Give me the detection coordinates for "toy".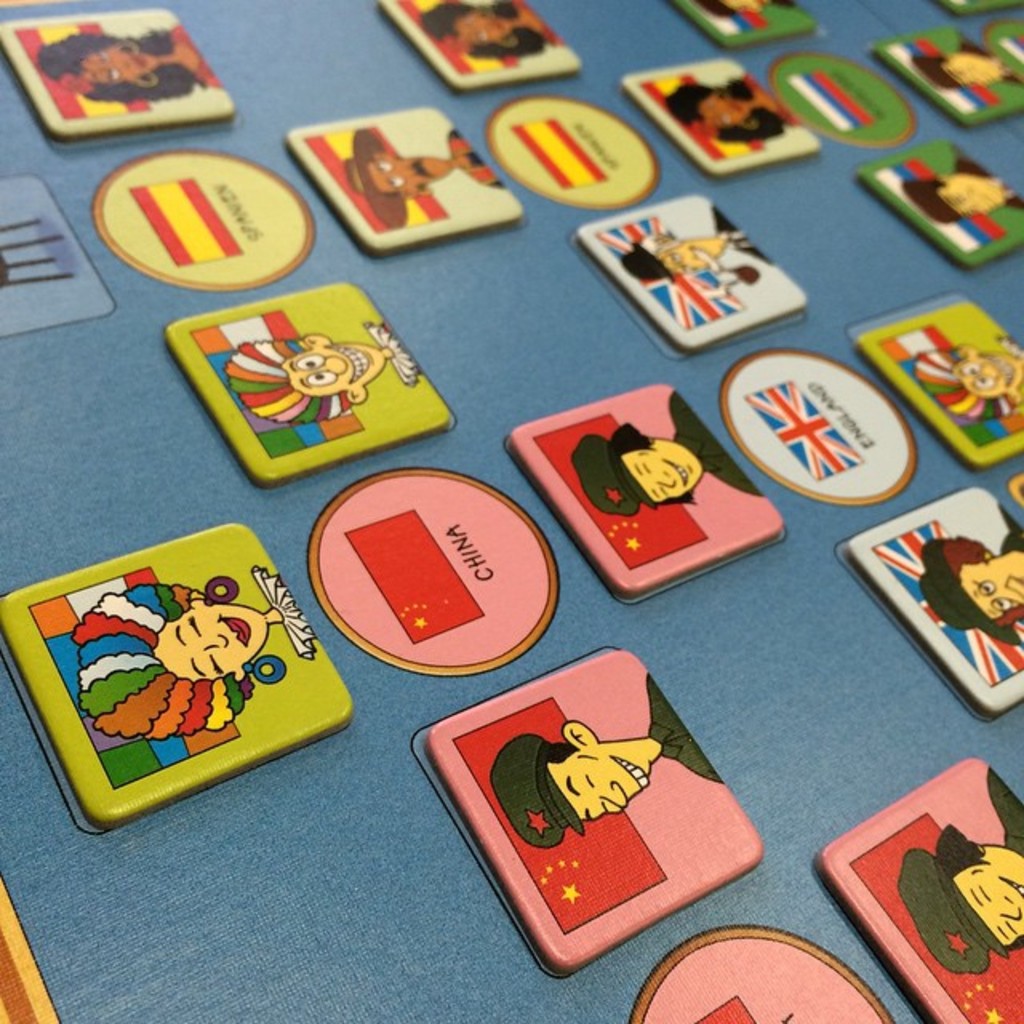
{"x1": 379, "y1": 0, "x2": 581, "y2": 96}.
